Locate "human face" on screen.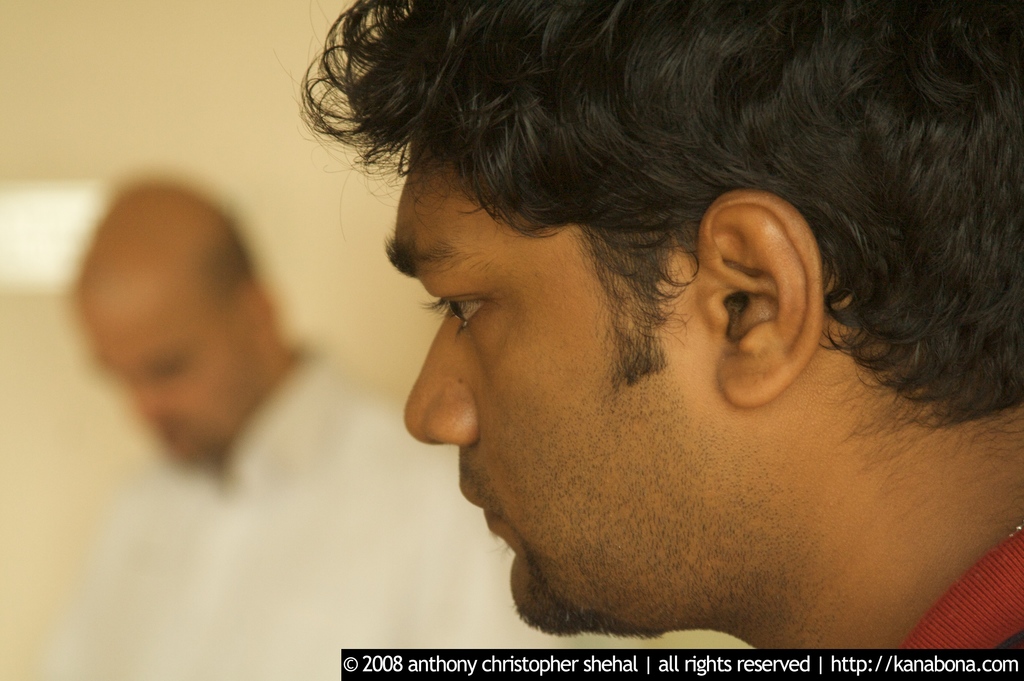
On screen at rect(70, 284, 245, 461).
